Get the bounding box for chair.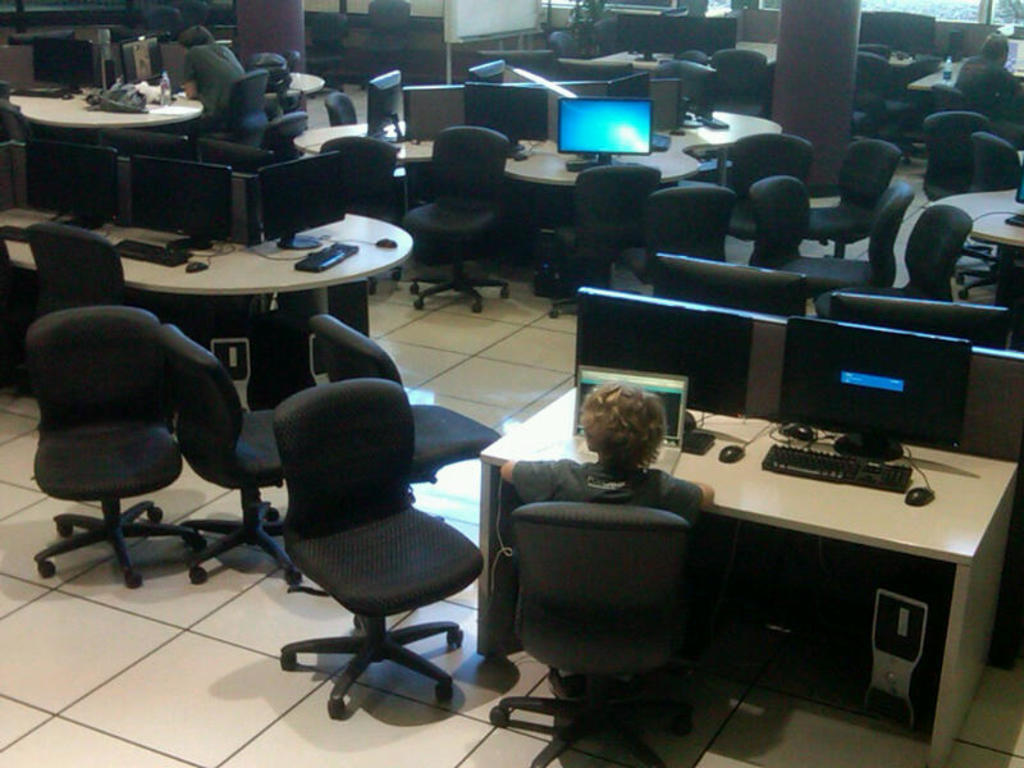
[614,182,736,287].
